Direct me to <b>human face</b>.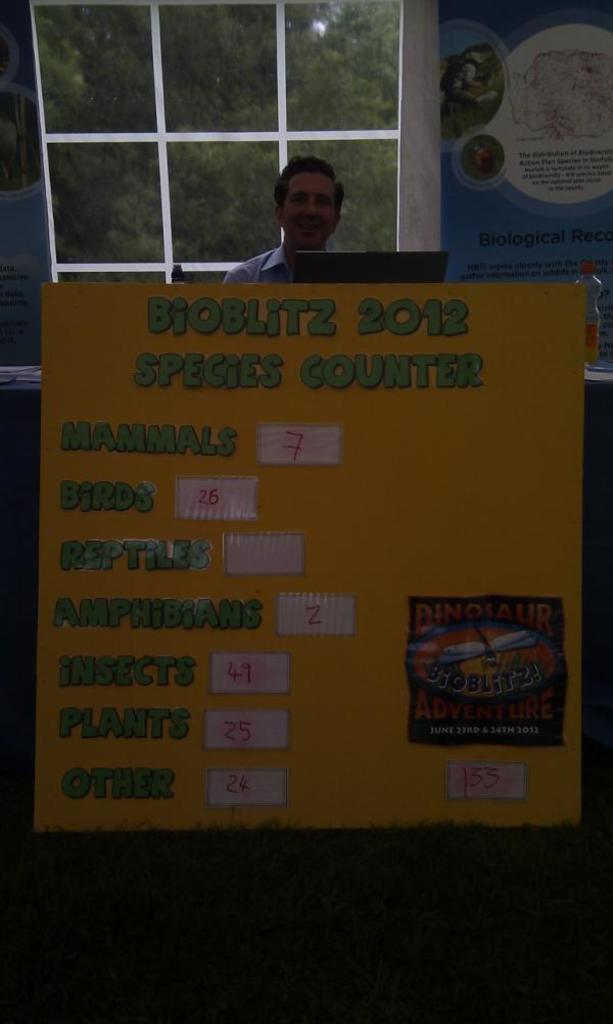
Direction: (x1=278, y1=172, x2=339, y2=244).
